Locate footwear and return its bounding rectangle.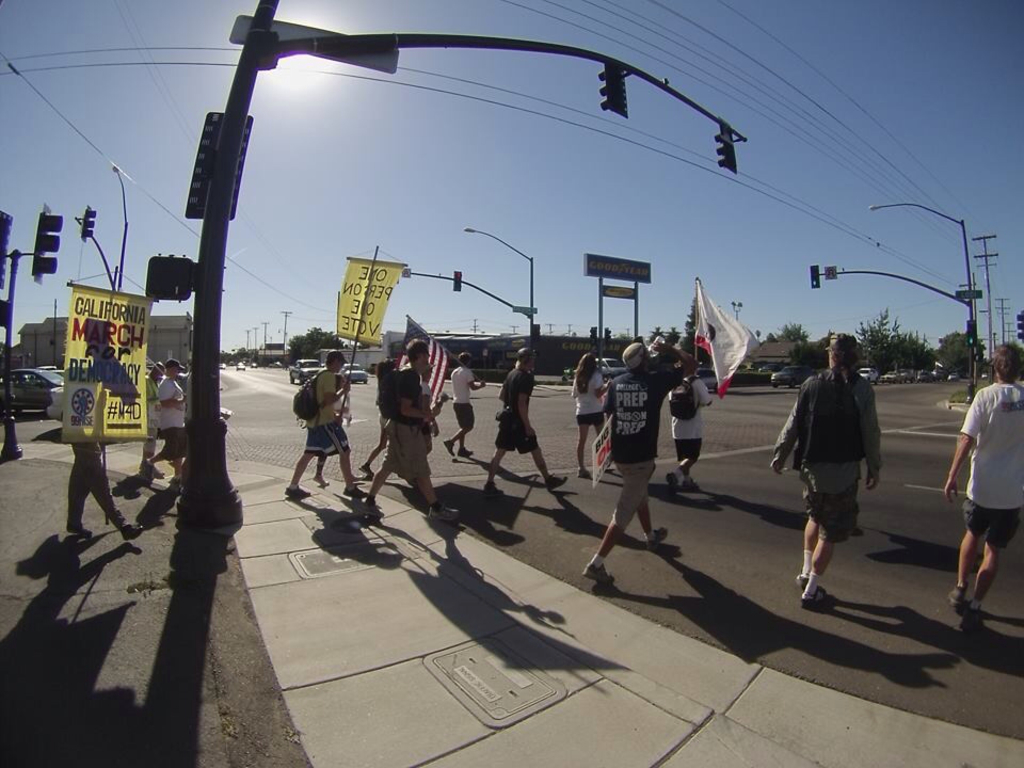
box=[441, 435, 455, 457].
